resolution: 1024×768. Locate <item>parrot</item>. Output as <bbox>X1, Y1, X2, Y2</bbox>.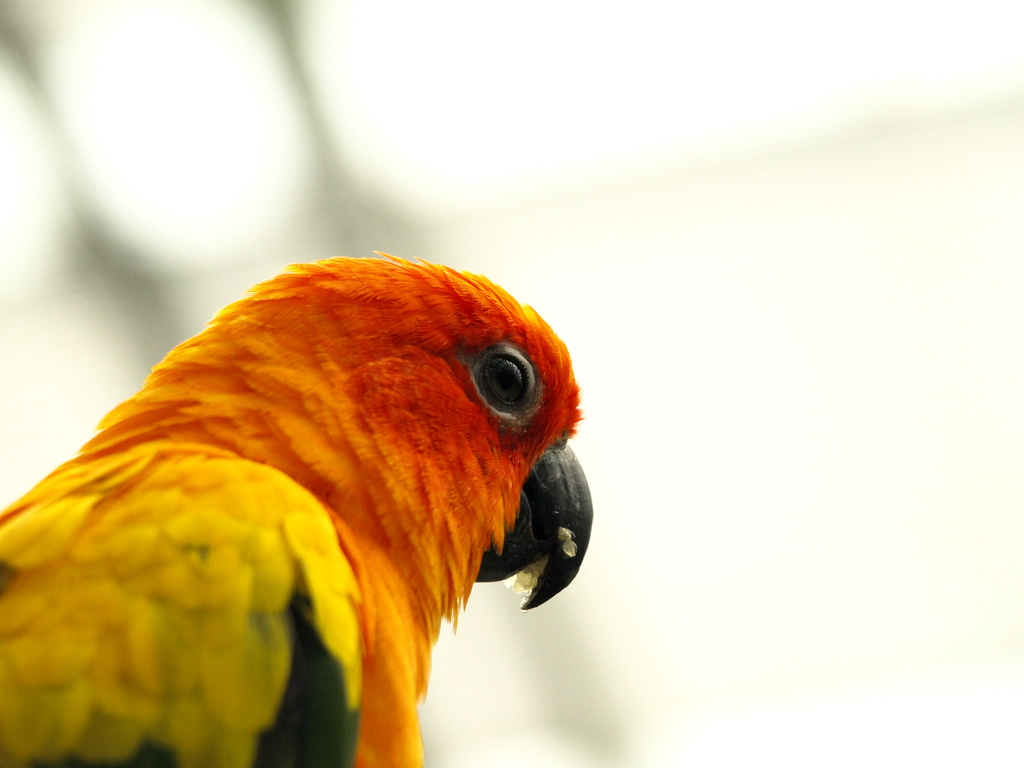
<bbox>0, 243, 595, 767</bbox>.
